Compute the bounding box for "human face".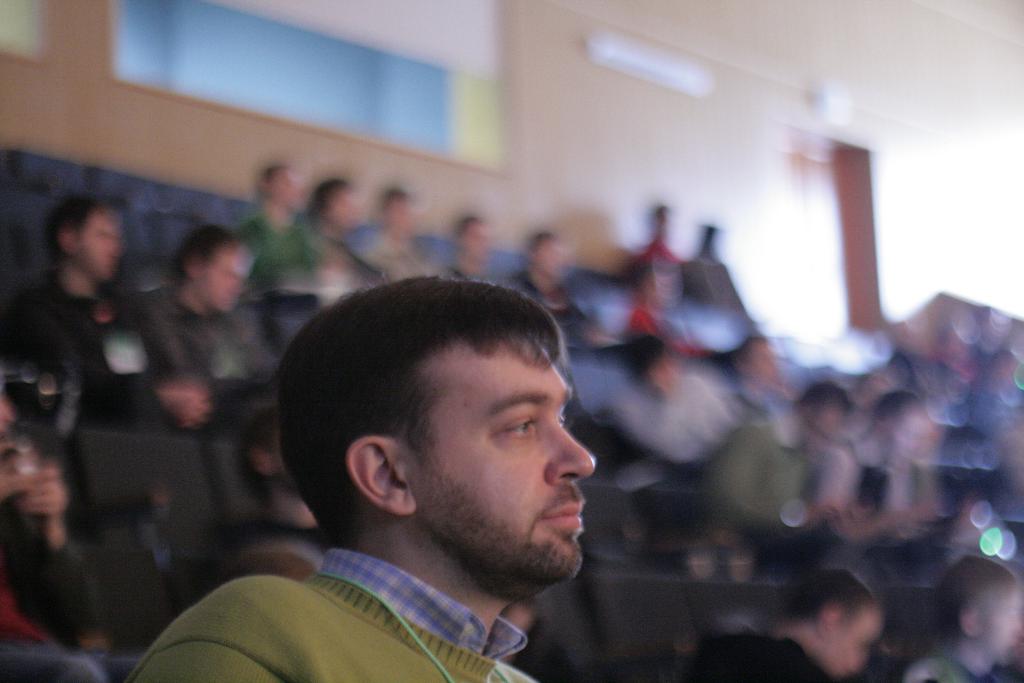
l=982, t=587, r=1023, b=664.
